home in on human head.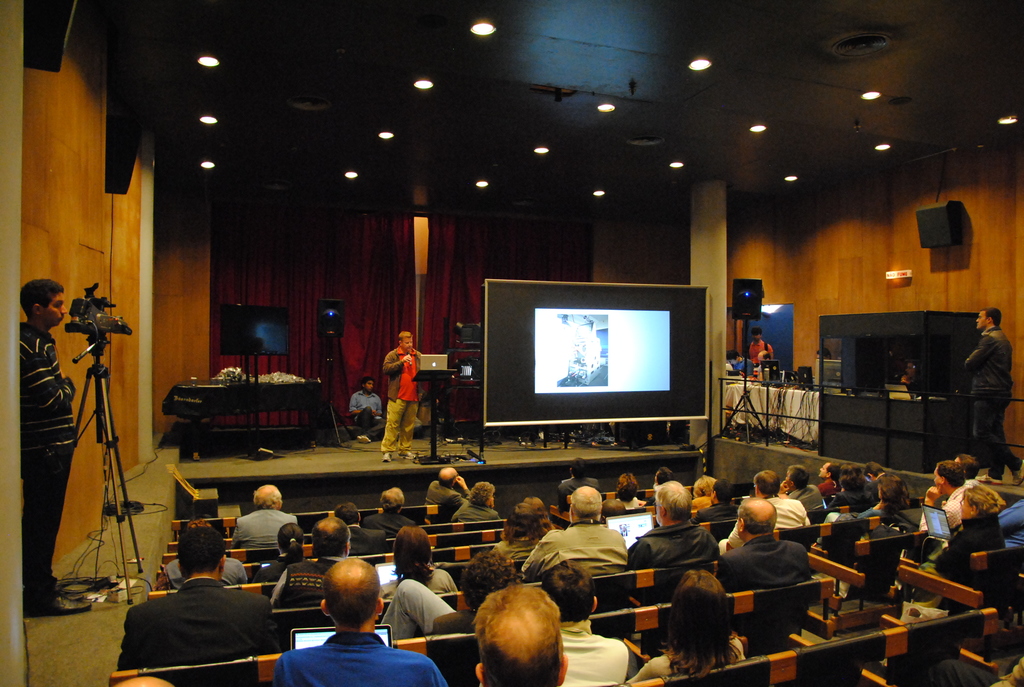
Homed in at [x1=503, y1=501, x2=543, y2=538].
